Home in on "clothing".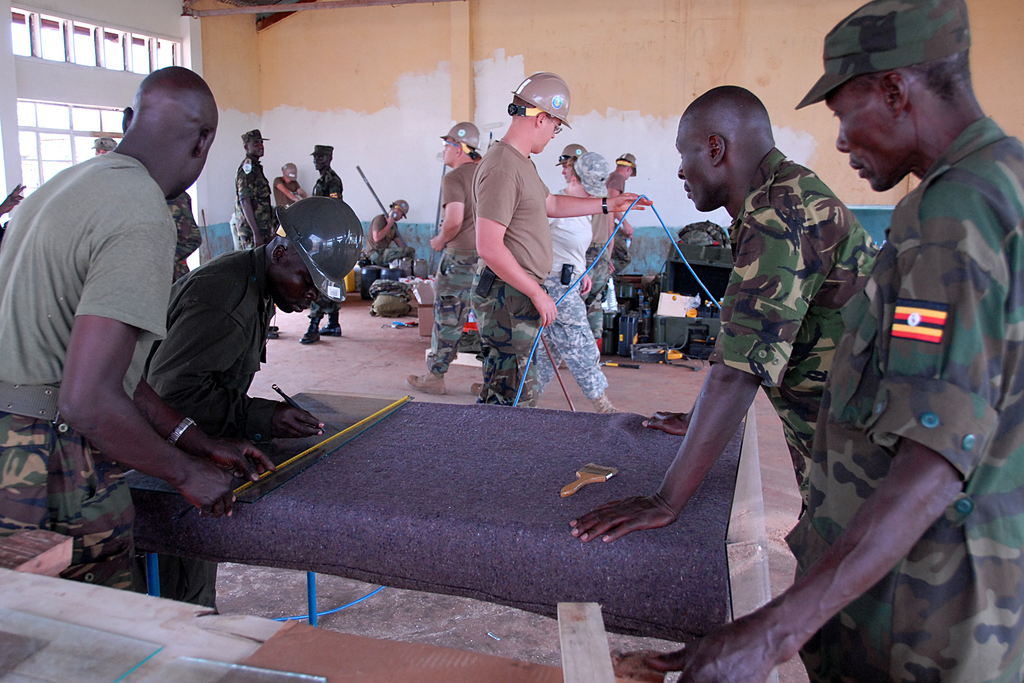
Homed in at {"x1": 129, "y1": 249, "x2": 269, "y2": 438}.
